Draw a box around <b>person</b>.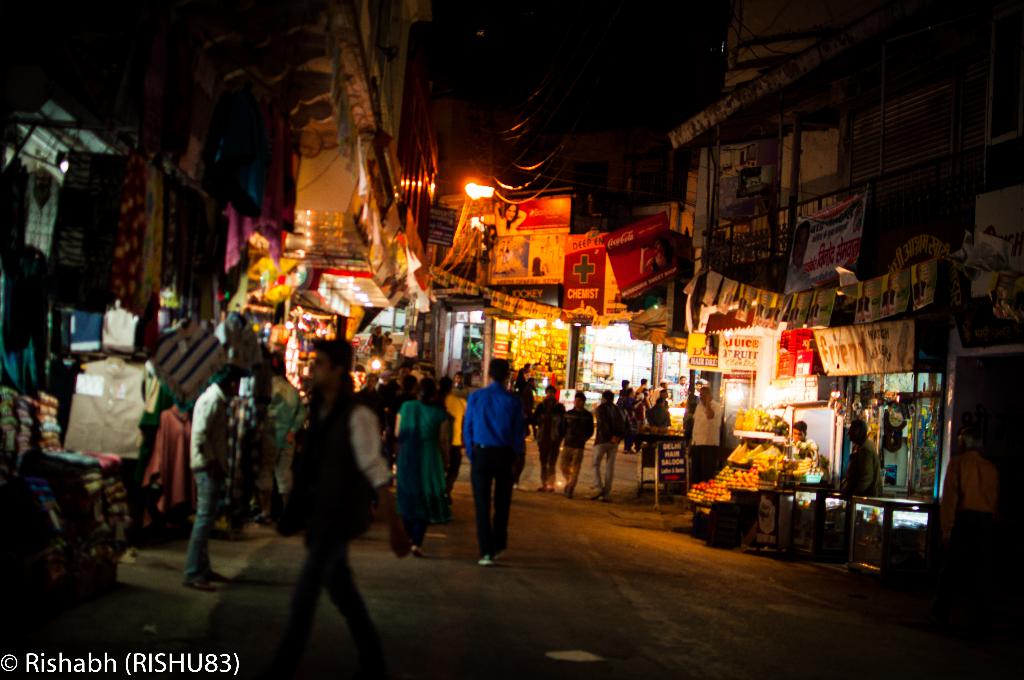
532/355/552/371.
